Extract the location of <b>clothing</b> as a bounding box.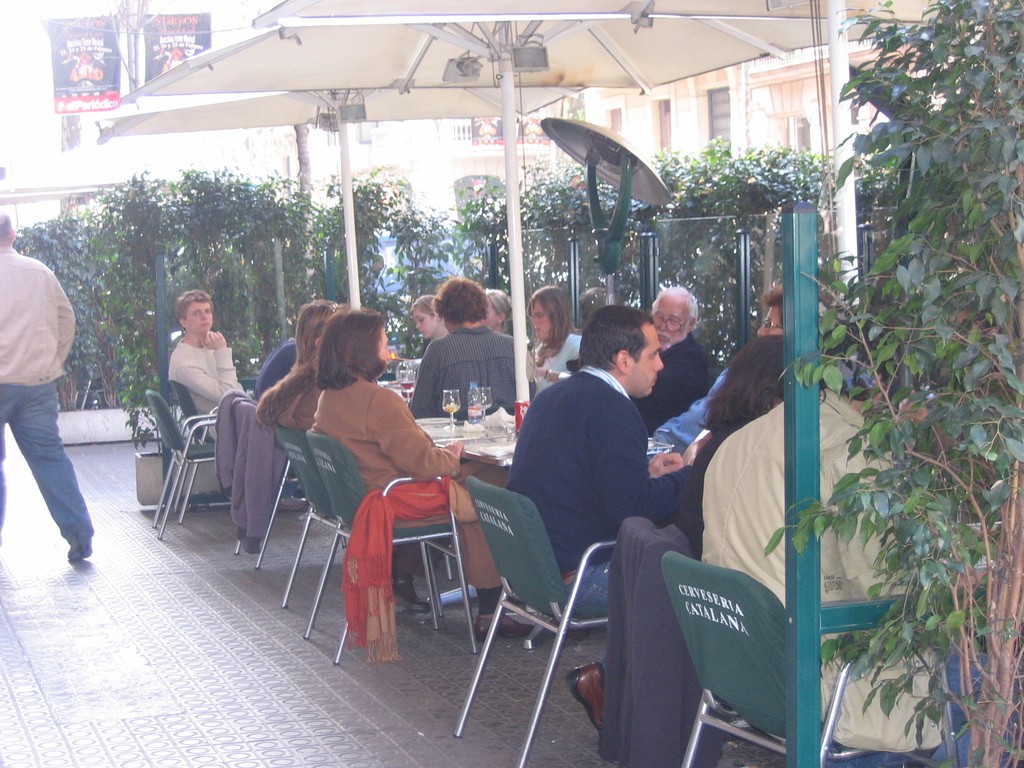
638, 328, 712, 431.
